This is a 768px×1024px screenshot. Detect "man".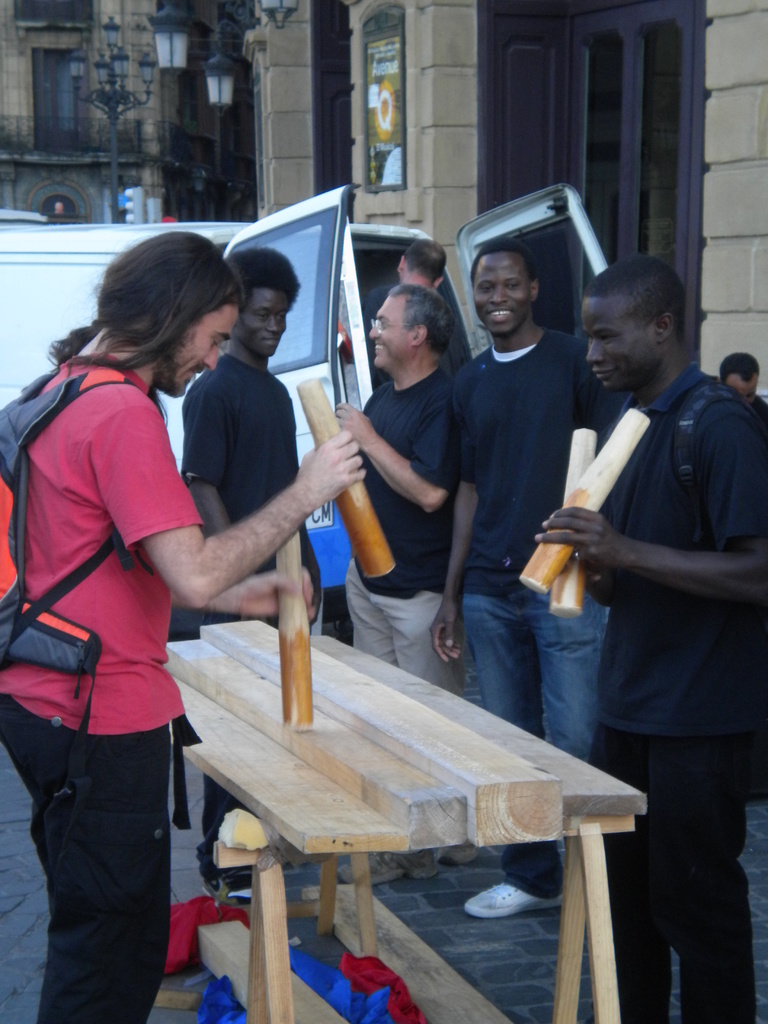
rect(335, 241, 450, 365).
